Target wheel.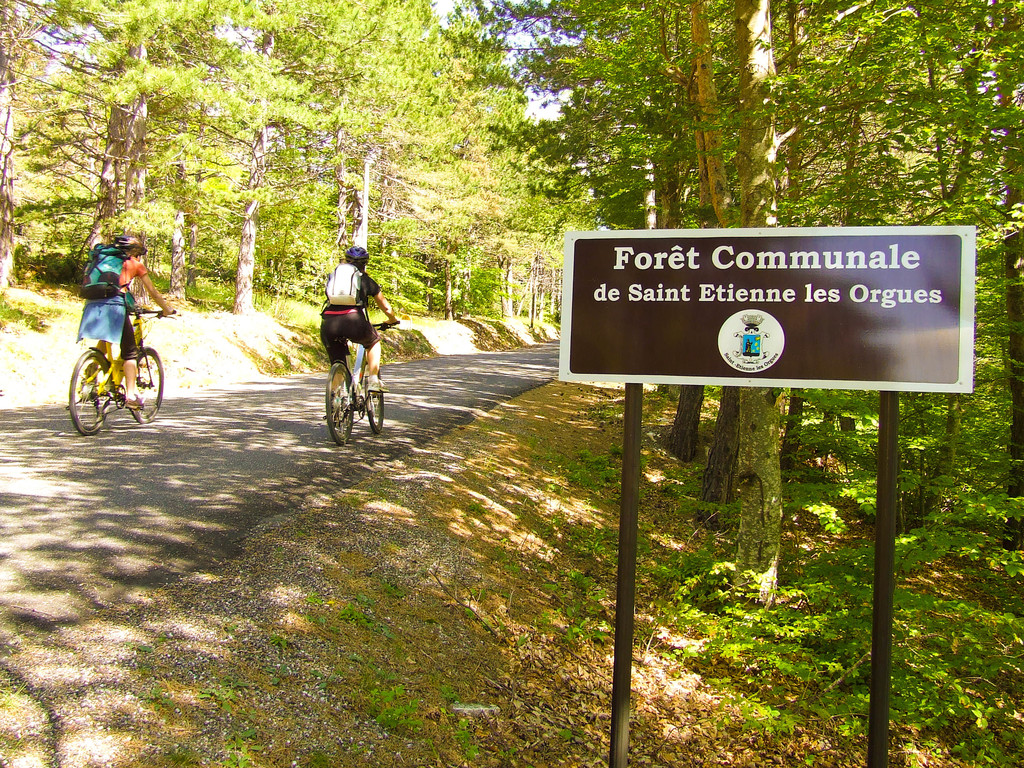
Target region: Rect(369, 372, 385, 435).
